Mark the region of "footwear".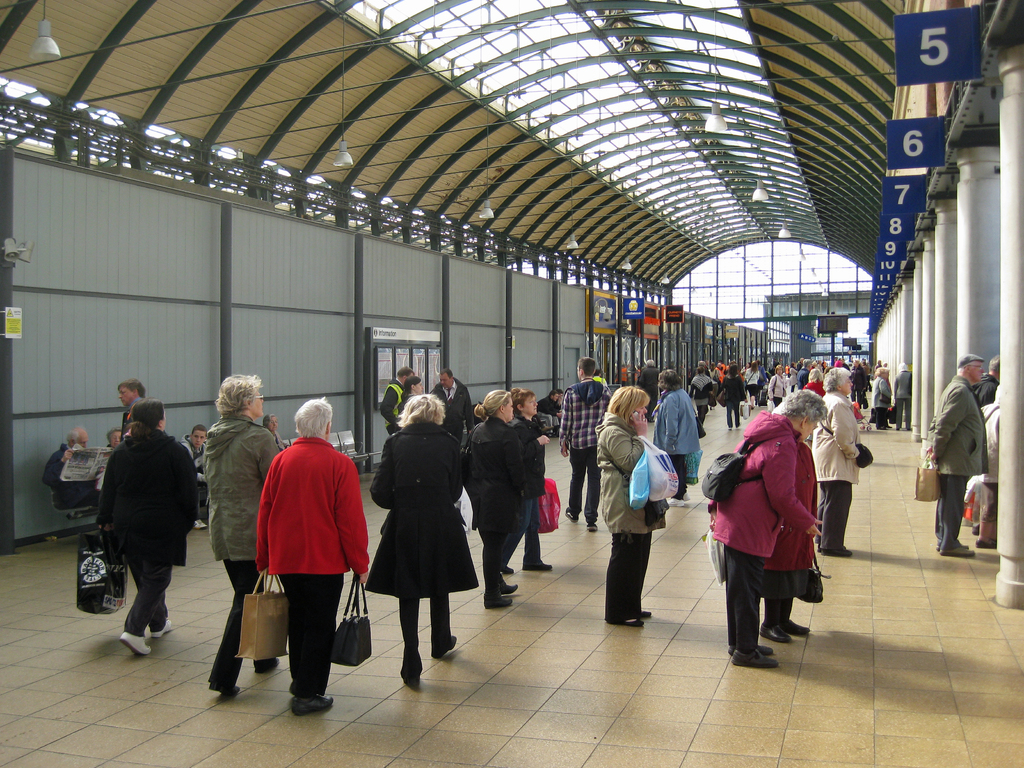
Region: l=499, t=561, r=520, b=577.
